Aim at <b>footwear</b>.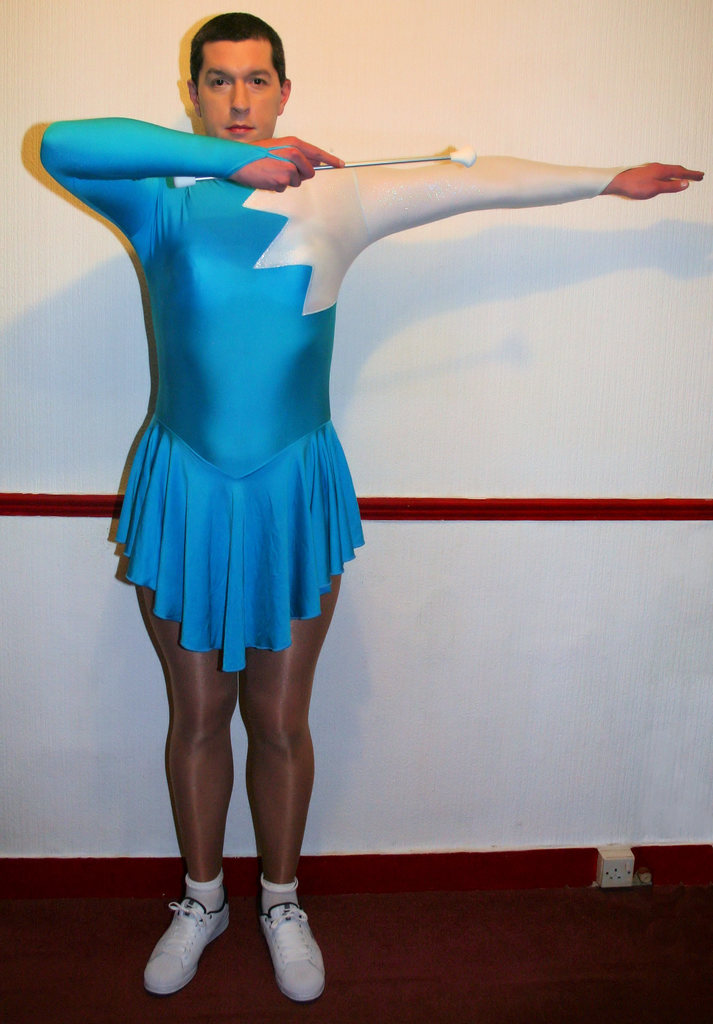
Aimed at (left=141, top=887, right=233, bottom=993).
